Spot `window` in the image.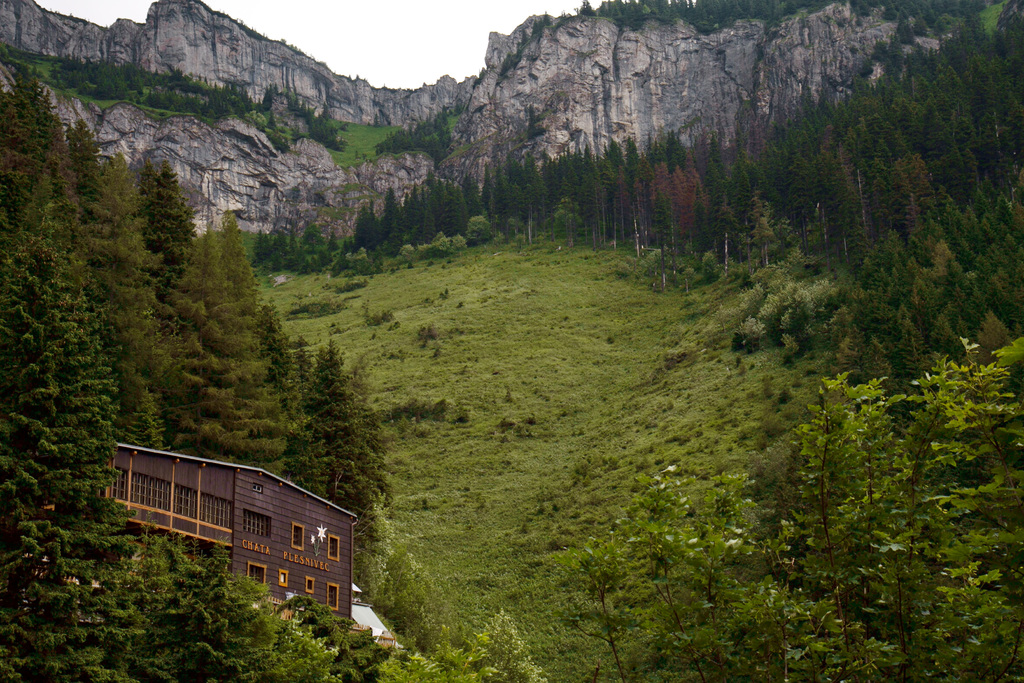
`window` found at detection(109, 470, 126, 502).
